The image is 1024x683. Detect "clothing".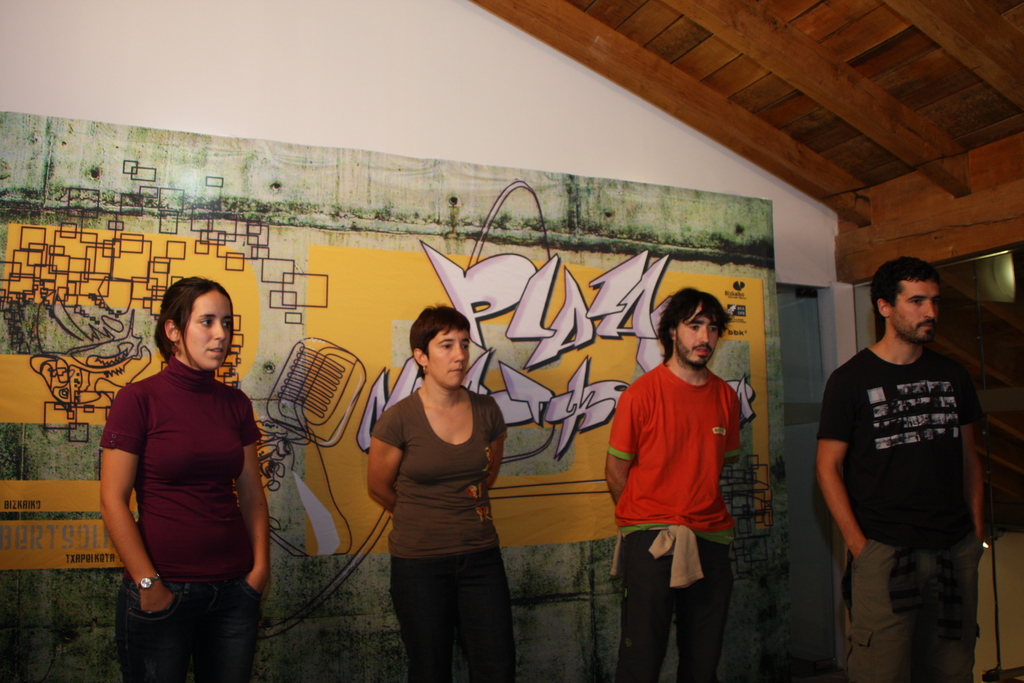
Detection: 826,288,988,657.
